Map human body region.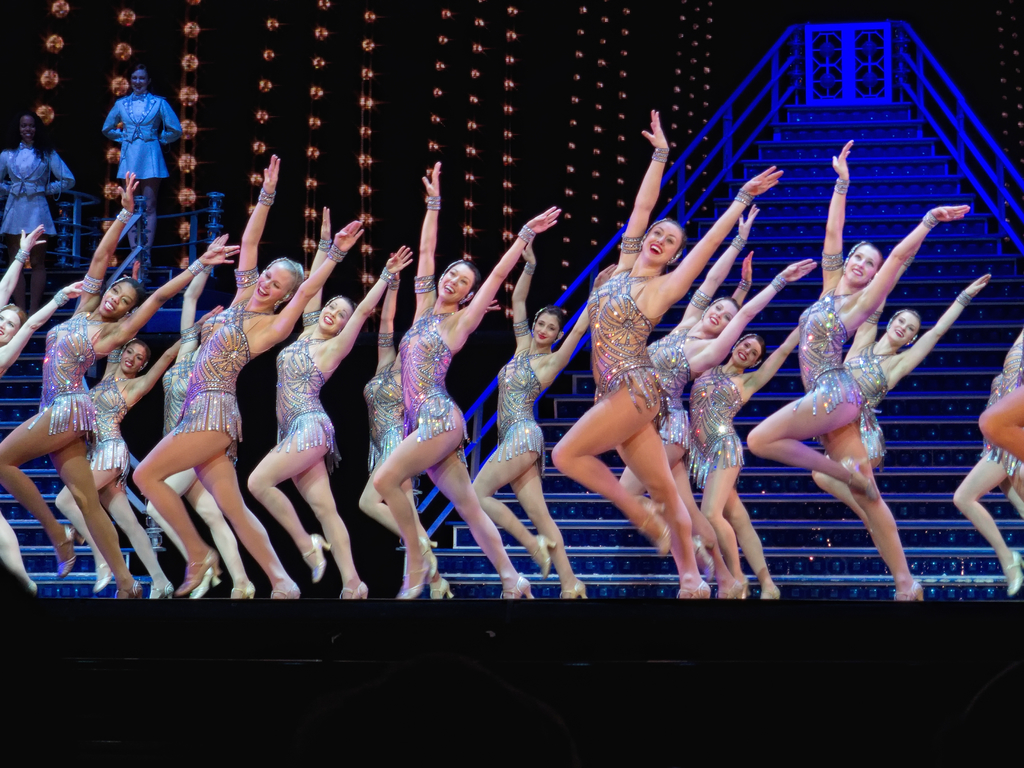
Mapped to [x1=546, y1=107, x2=783, y2=598].
